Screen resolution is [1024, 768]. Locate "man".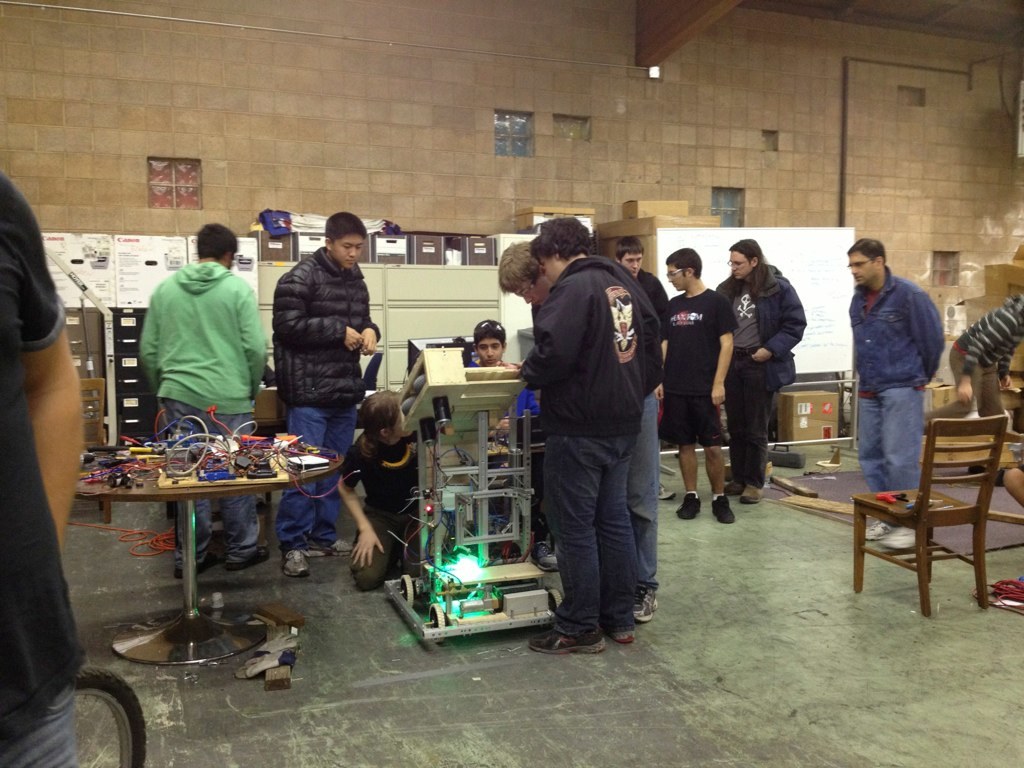
left=491, top=243, right=676, bottom=634.
